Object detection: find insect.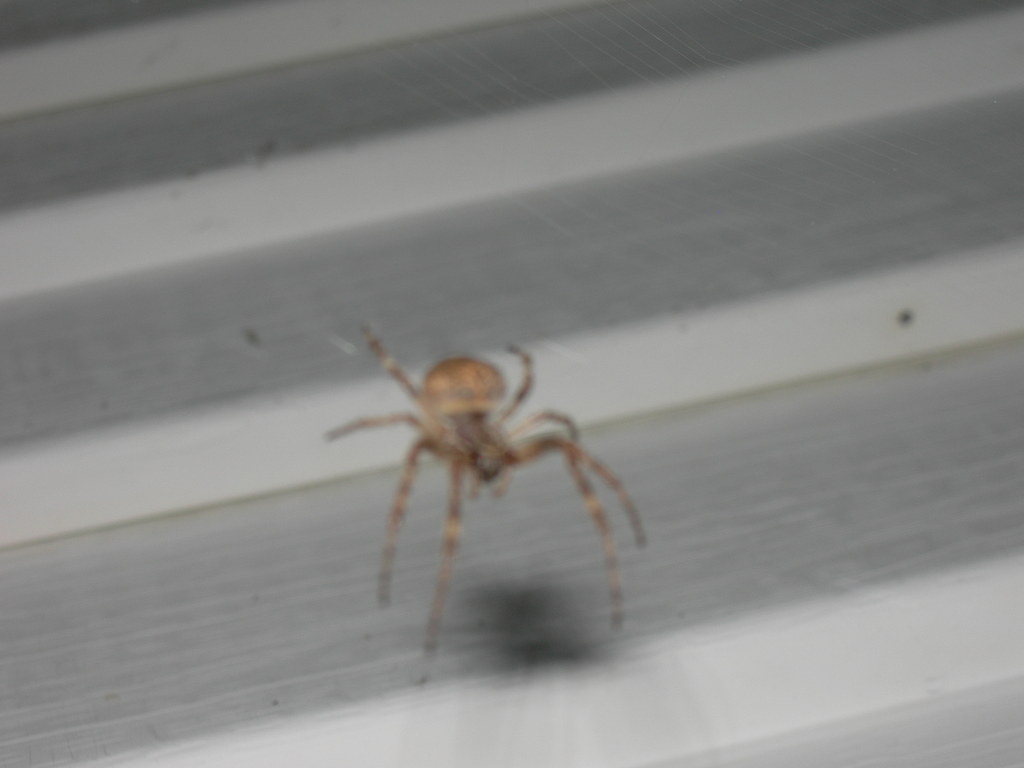
(326, 325, 644, 684).
